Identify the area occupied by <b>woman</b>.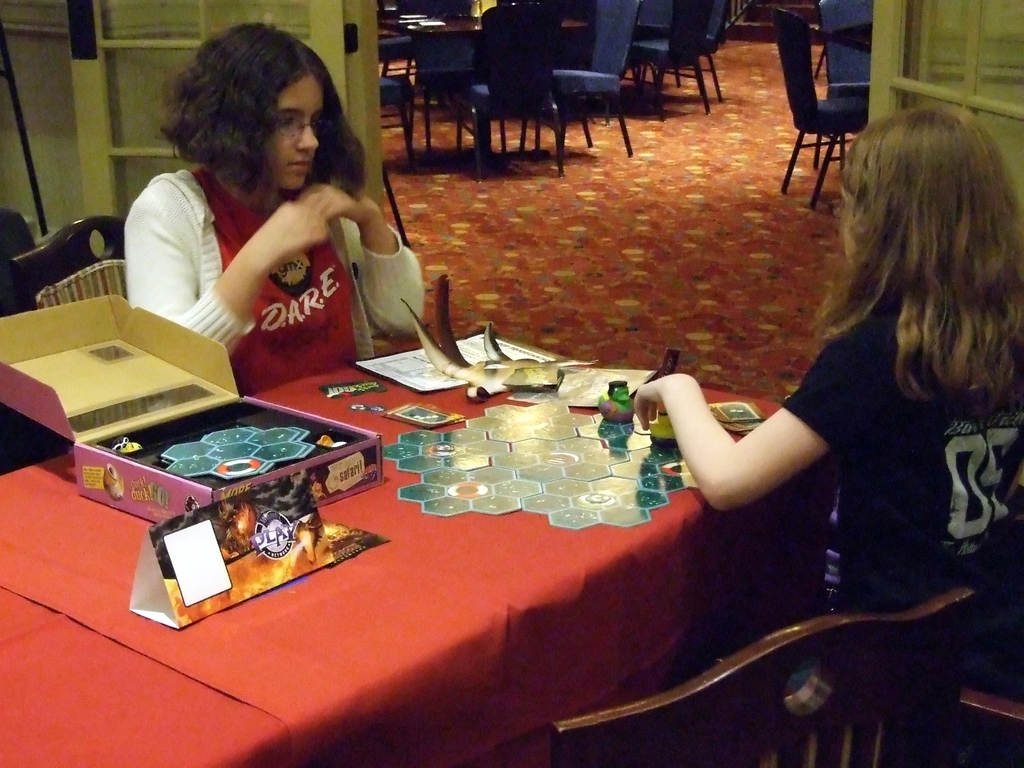
Area: [99, 29, 426, 411].
